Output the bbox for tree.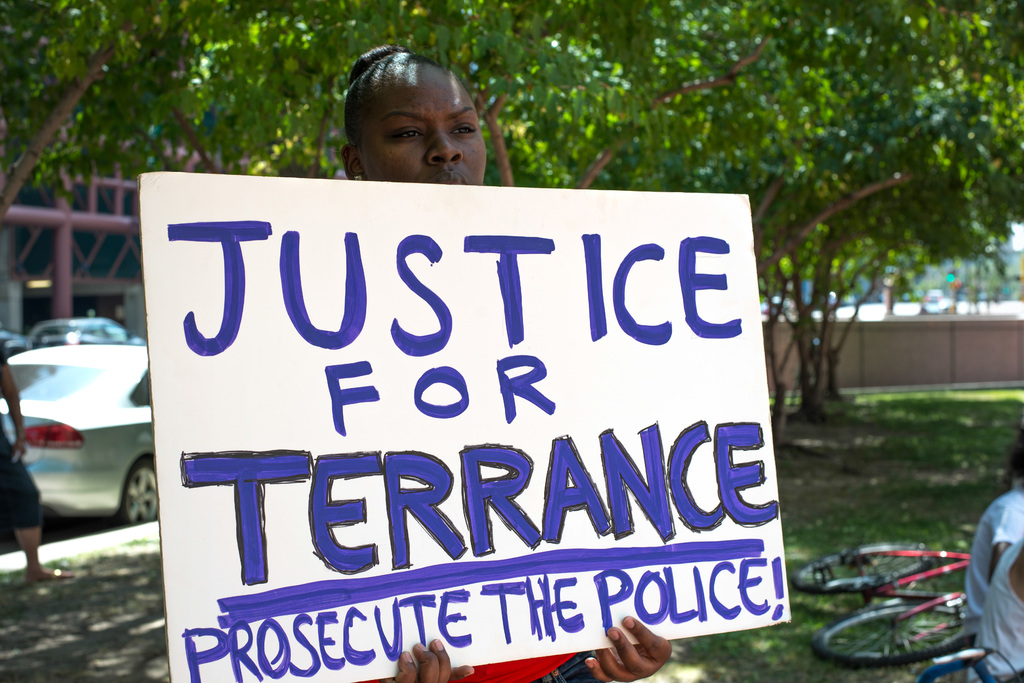
(x1=111, y1=0, x2=804, y2=189).
